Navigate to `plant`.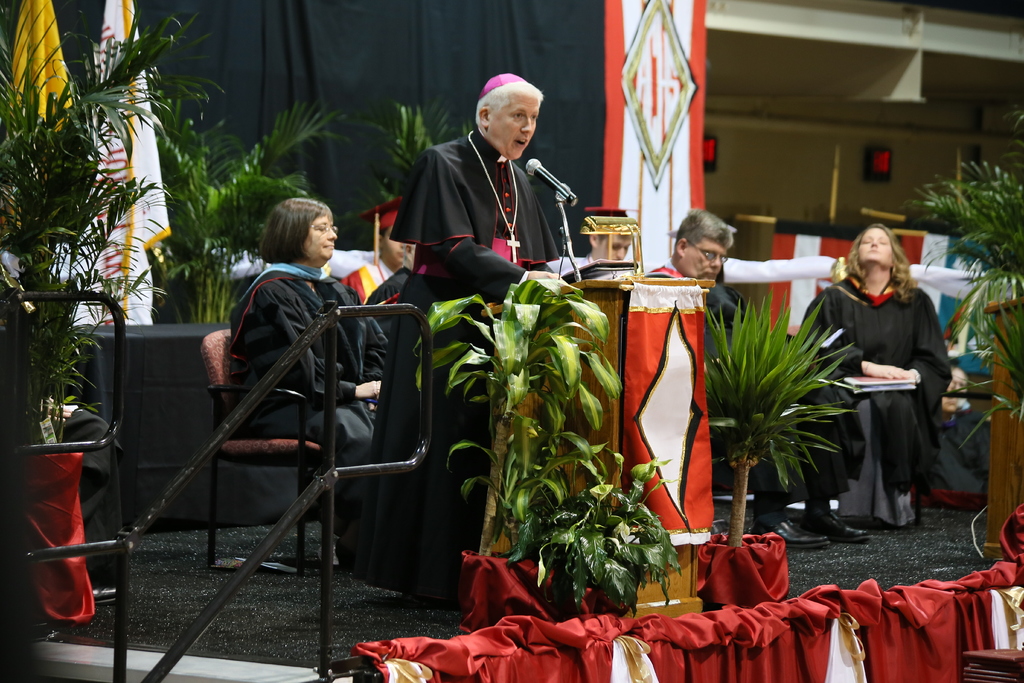
Navigation target: 407, 235, 679, 632.
